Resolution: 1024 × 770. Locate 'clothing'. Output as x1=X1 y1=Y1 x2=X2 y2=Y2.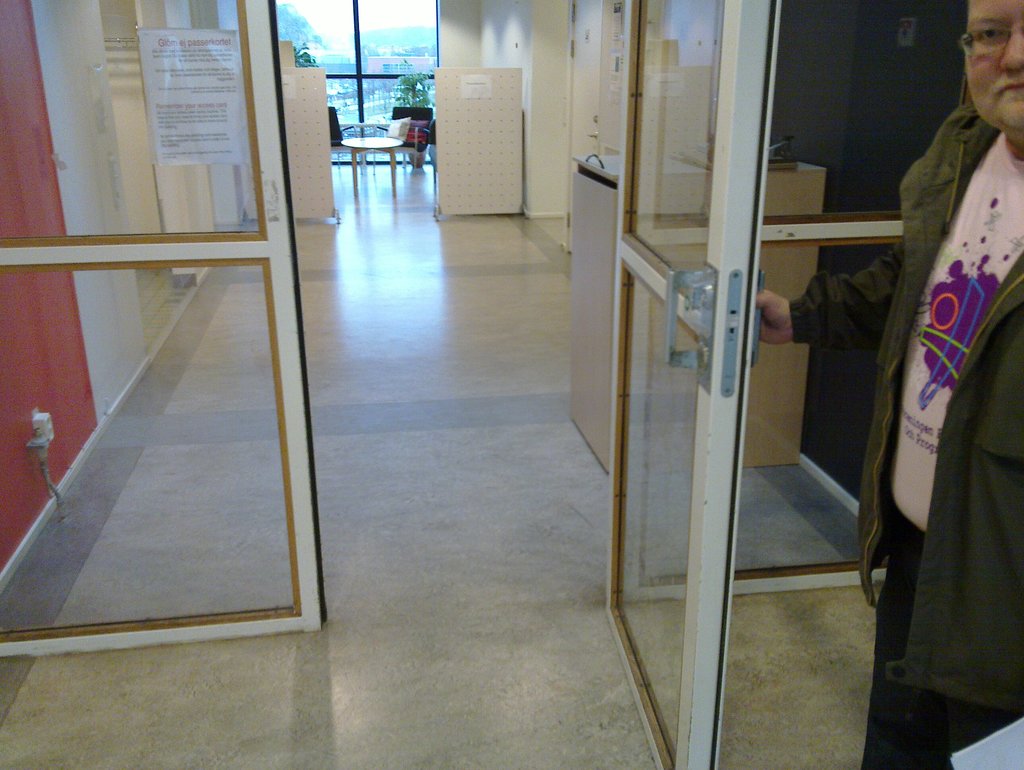
x1=784 y1=83 x2=1023 y2=718.
